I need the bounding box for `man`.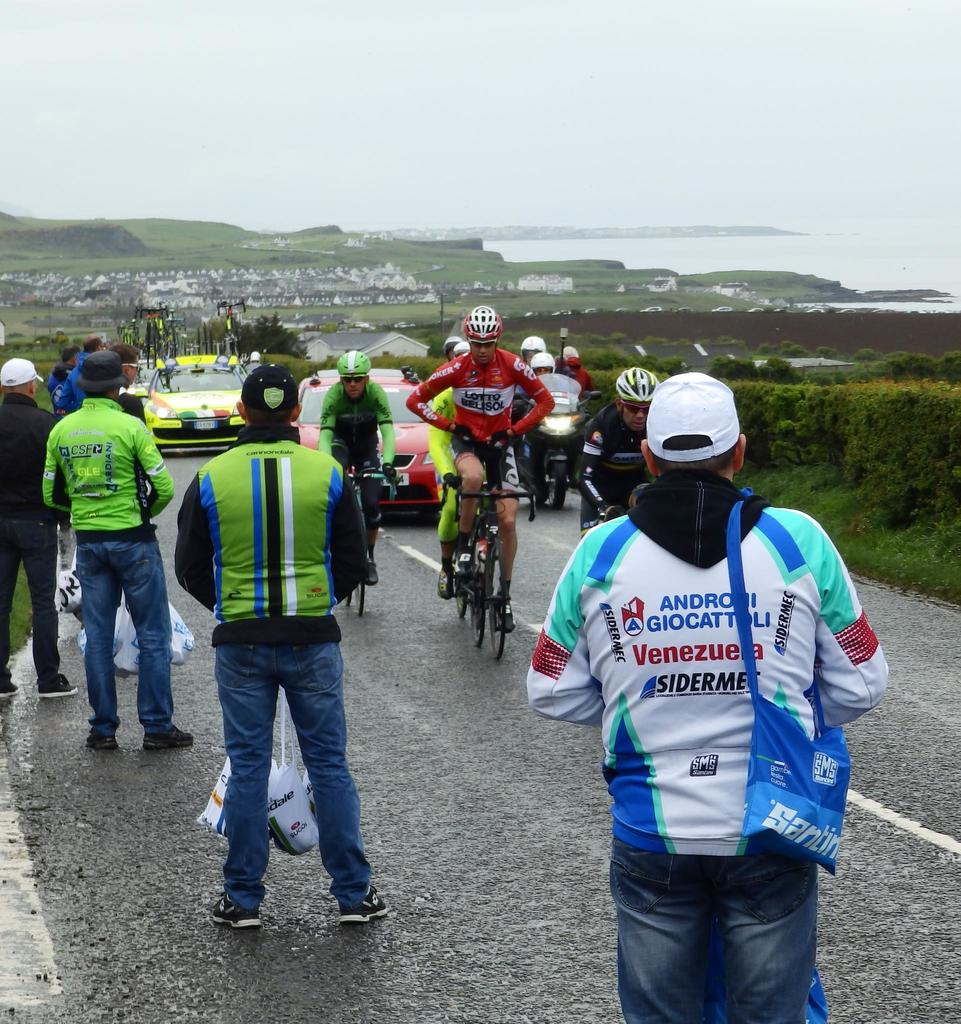
Here it is: rect(322, 352, 399, 609).
